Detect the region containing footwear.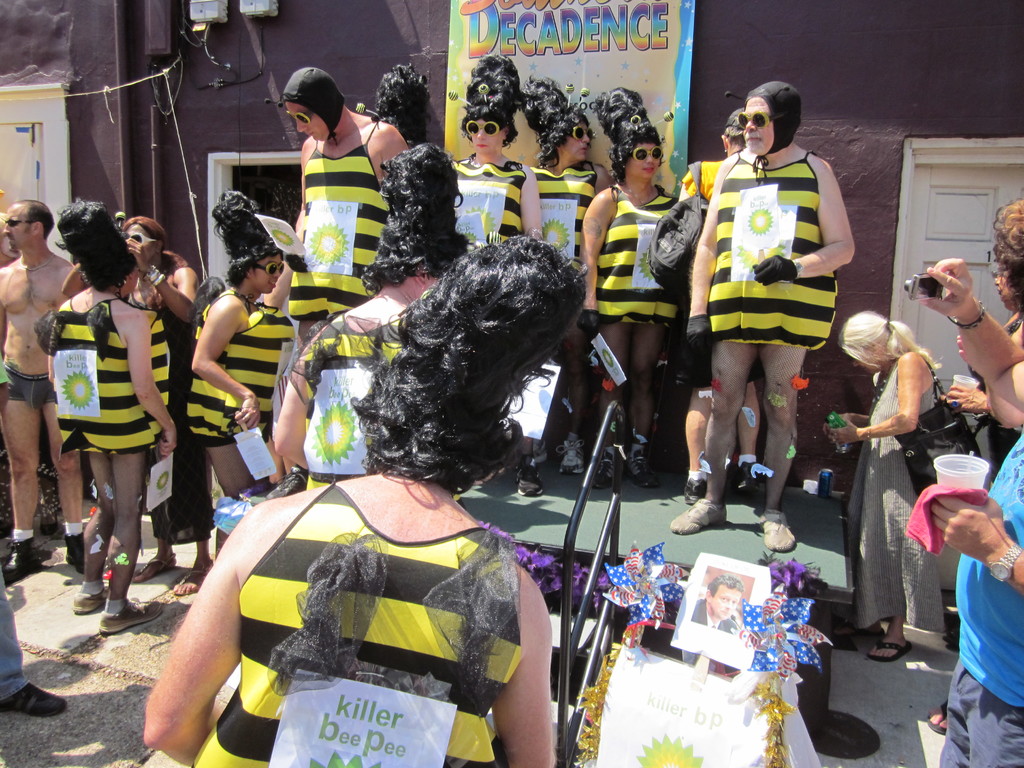
(845, 619, 891, 637).
